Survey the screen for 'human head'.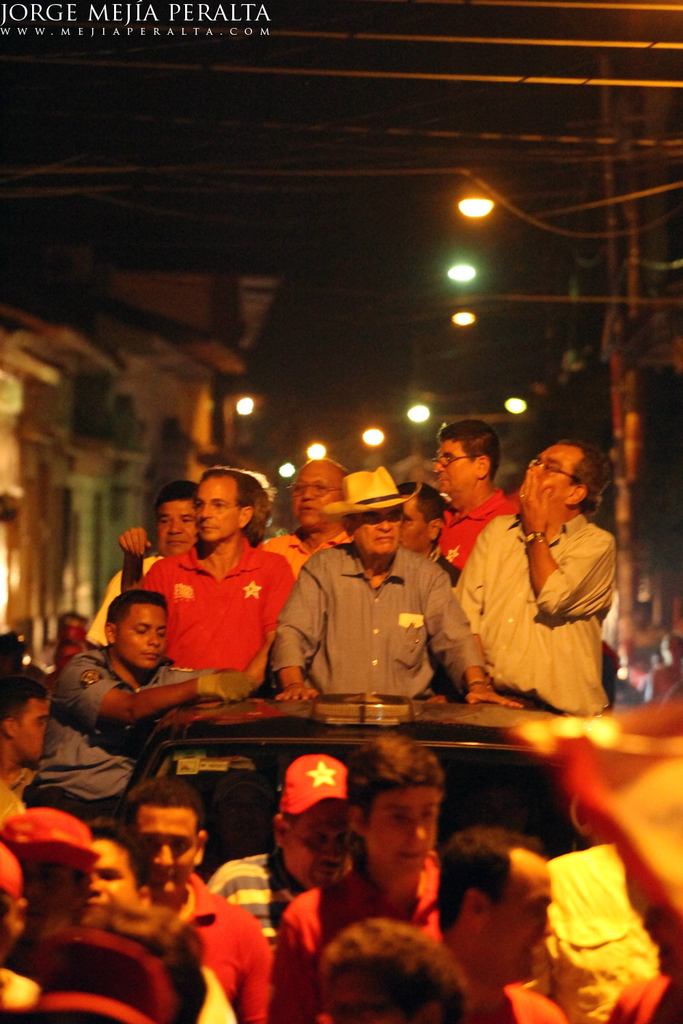
Survey found: locate(91, 823, 156, 926).
